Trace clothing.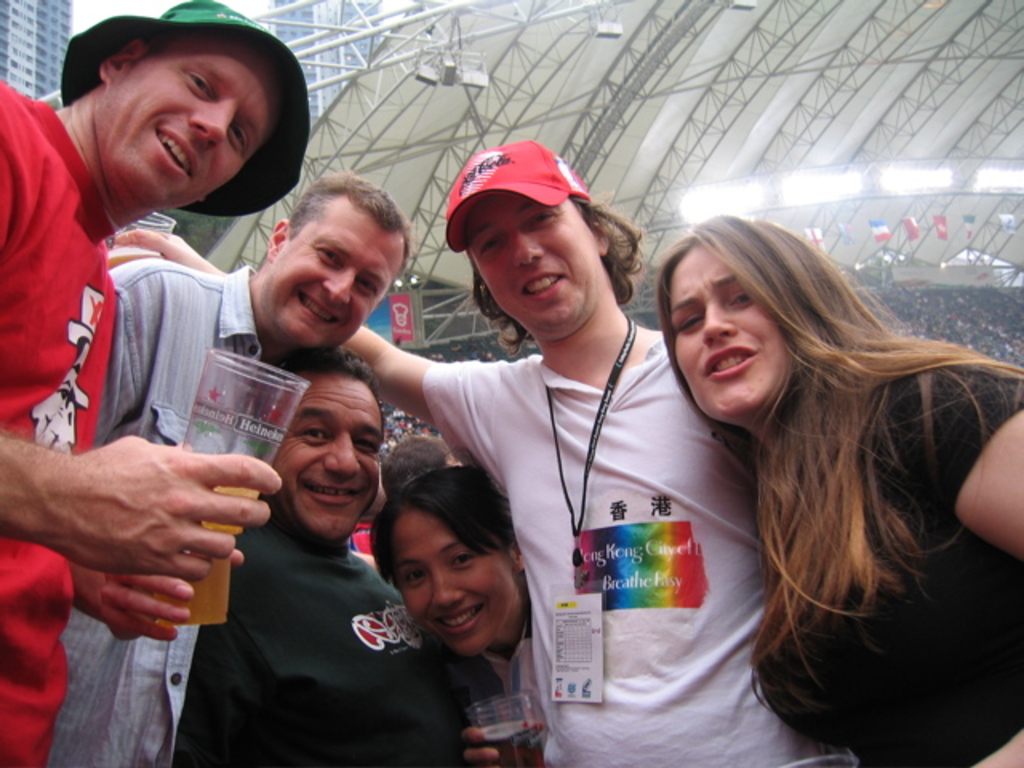
Traced to rect(43, 262, 299, 766).
